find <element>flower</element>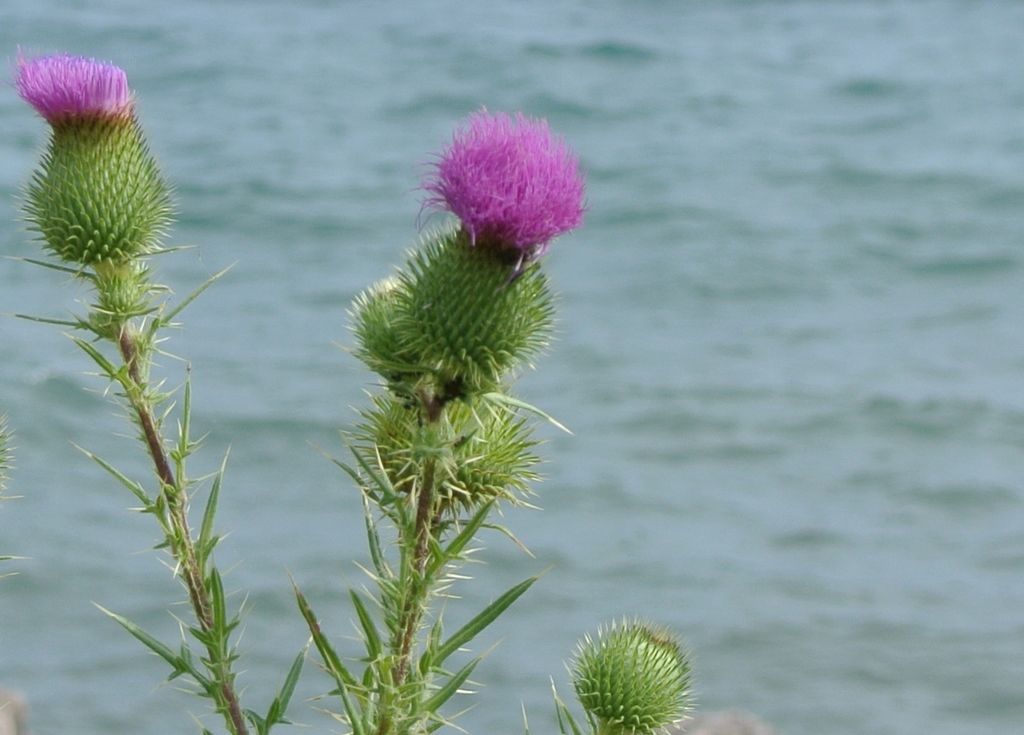
x1=4 y1=45 x2=200 y2=266
